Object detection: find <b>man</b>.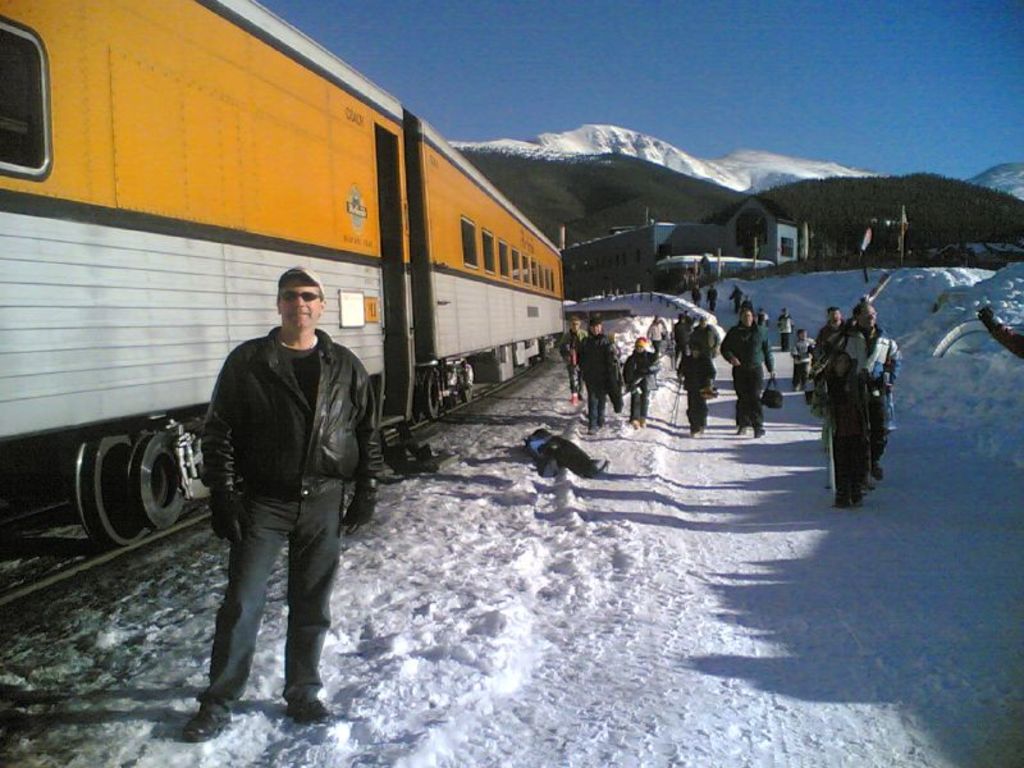
<region>576, 315, 618, 436</region>.
